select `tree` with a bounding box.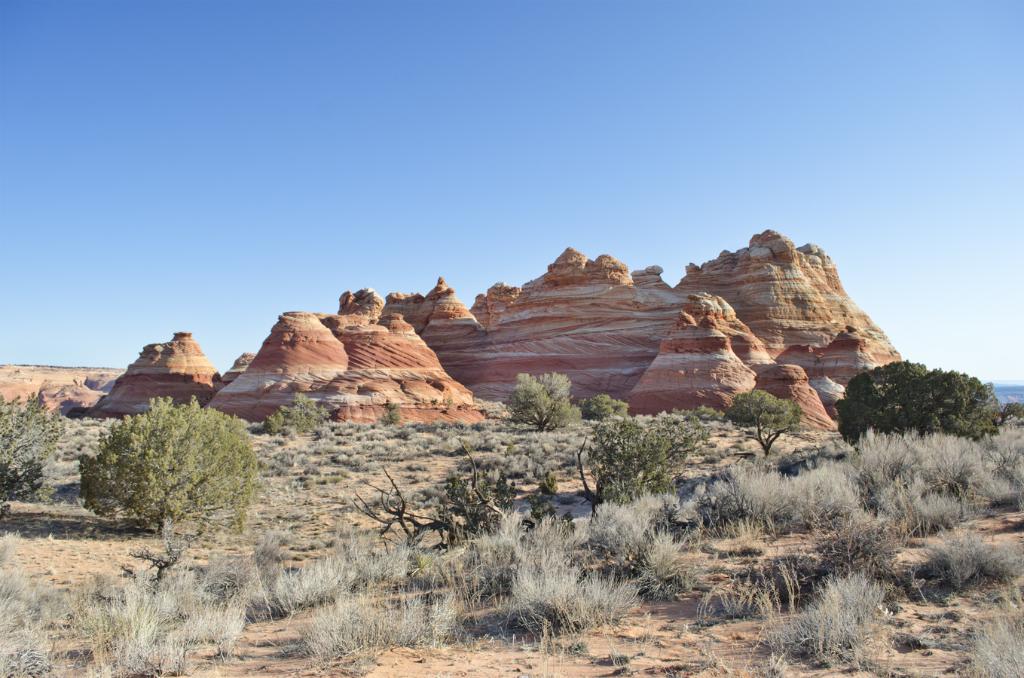
Rect(581, 415, 711, 508).
